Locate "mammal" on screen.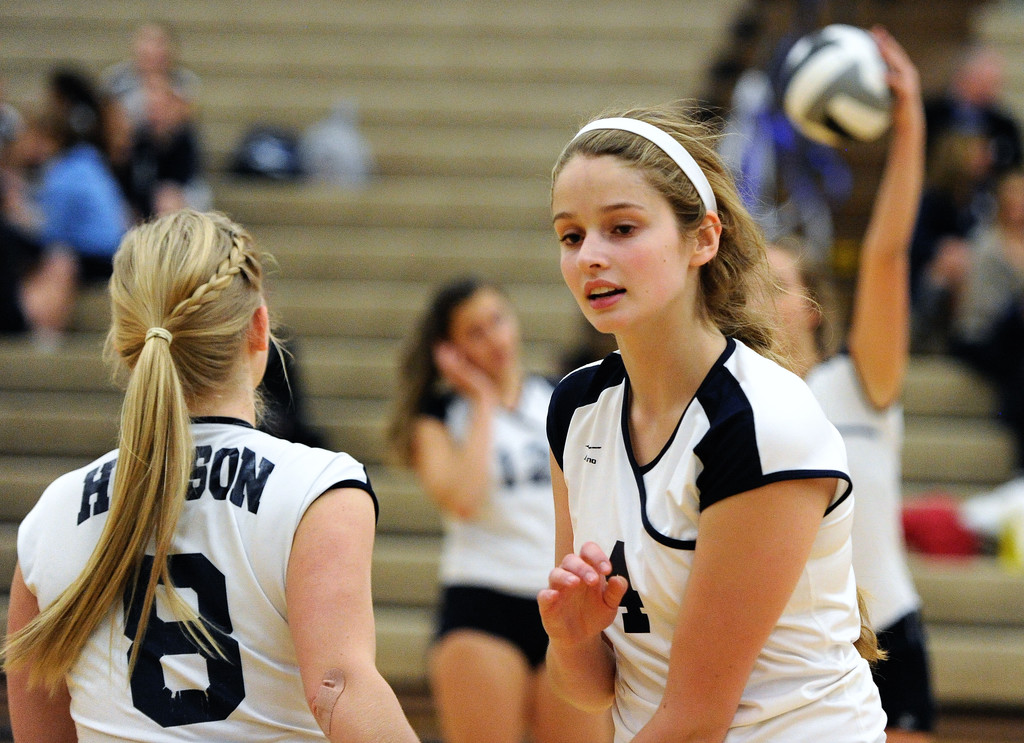
On screen at [x1=0, y1=199, x2=423, y2=742].
